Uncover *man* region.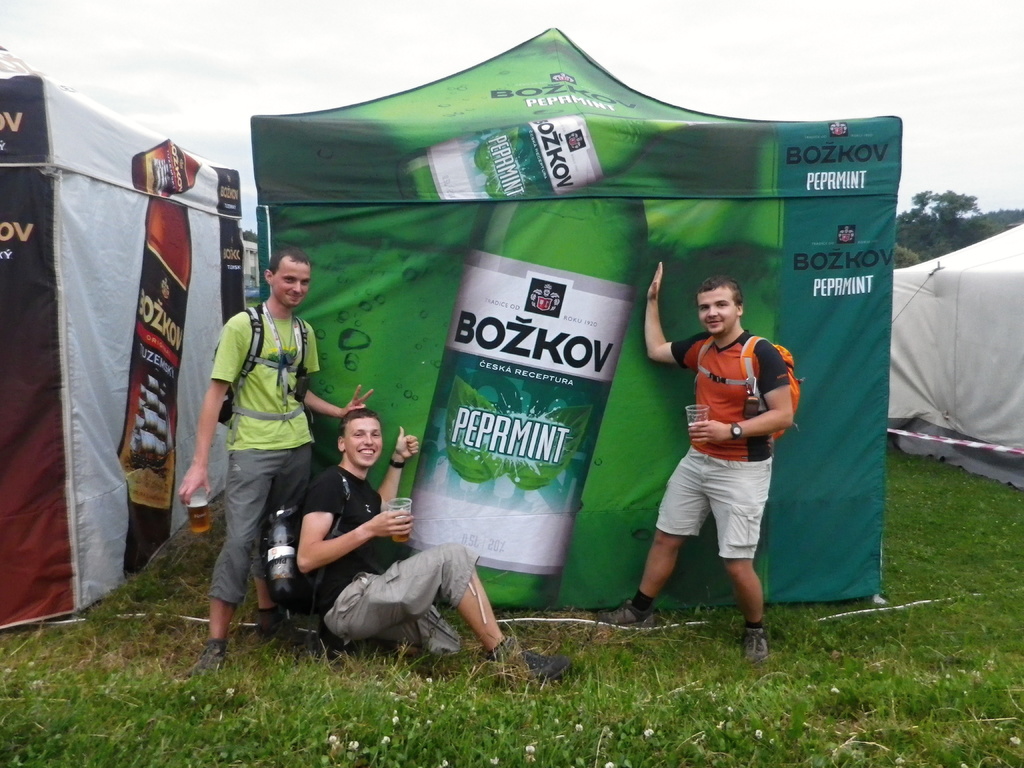
Uncovered: region(288, 399, 573, 682).
